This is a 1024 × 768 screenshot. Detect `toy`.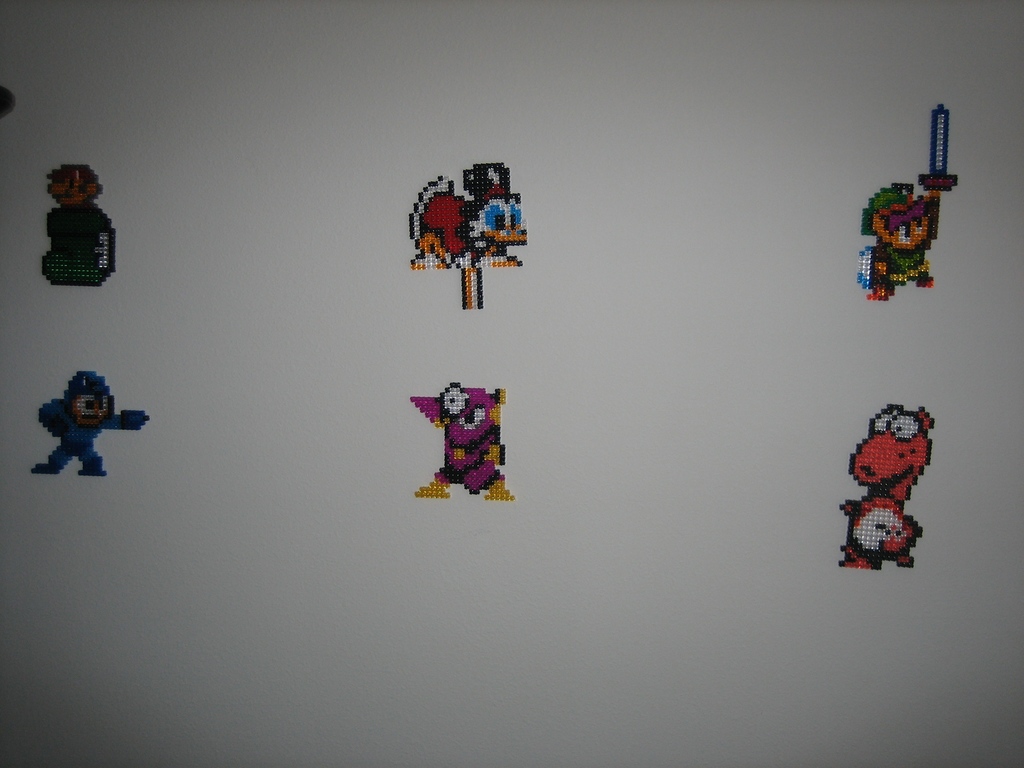
[x1=857, y1=102, x2=954, y2=307].
